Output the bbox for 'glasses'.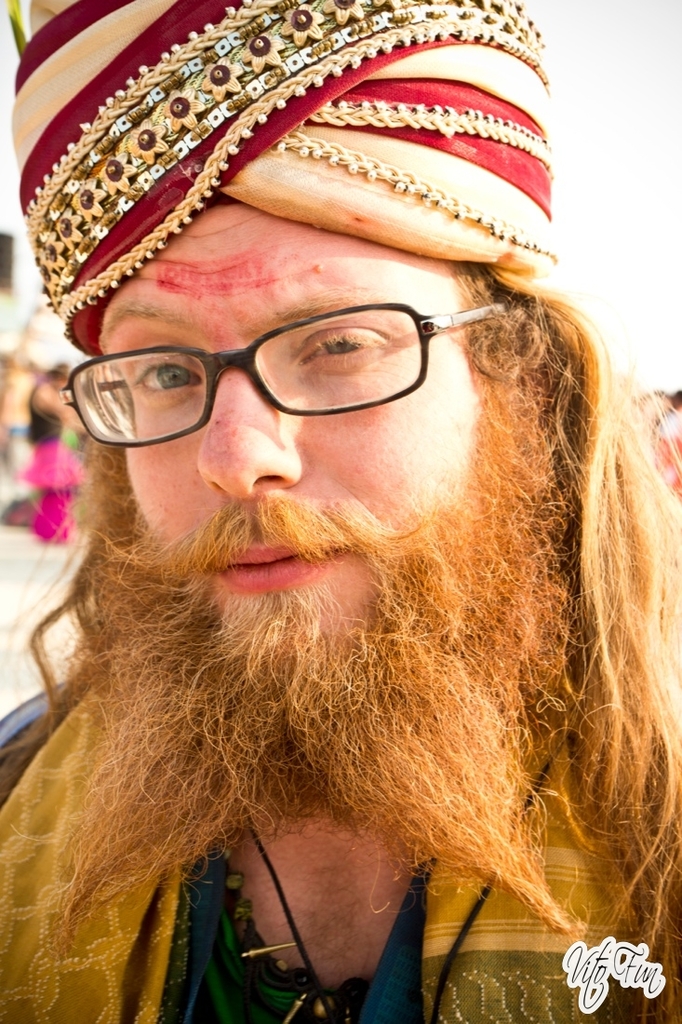
l=66, t=279, r=491, b=428.
